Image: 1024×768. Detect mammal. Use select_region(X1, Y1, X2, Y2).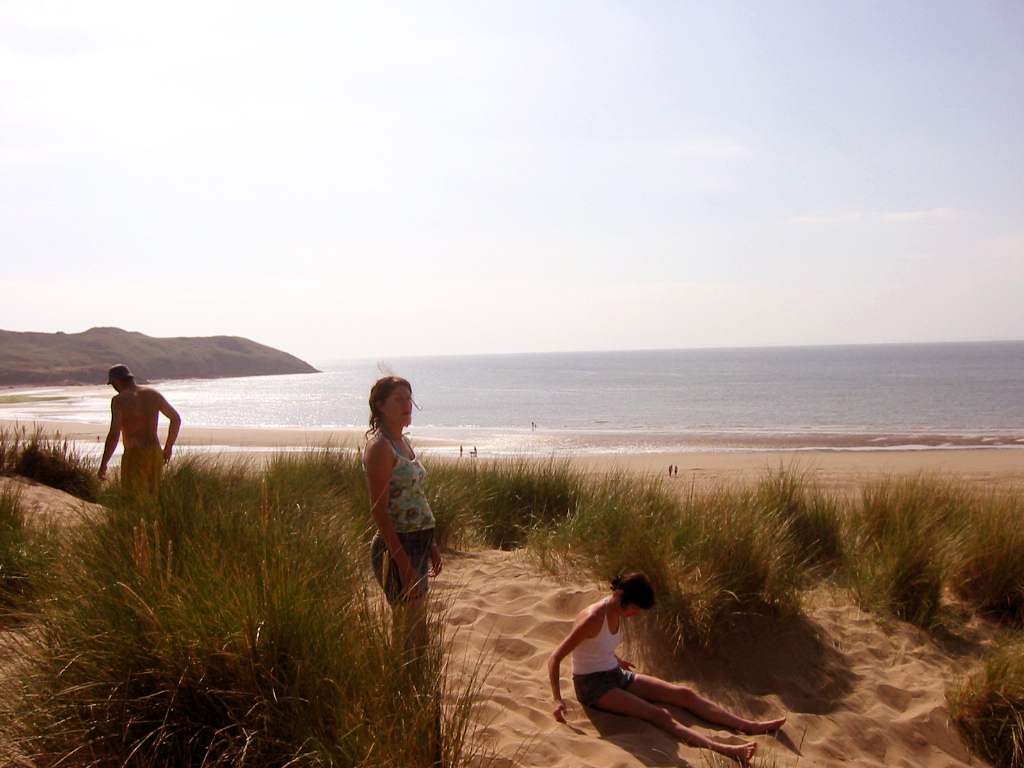
select_region(459, 445, 462, 456).
